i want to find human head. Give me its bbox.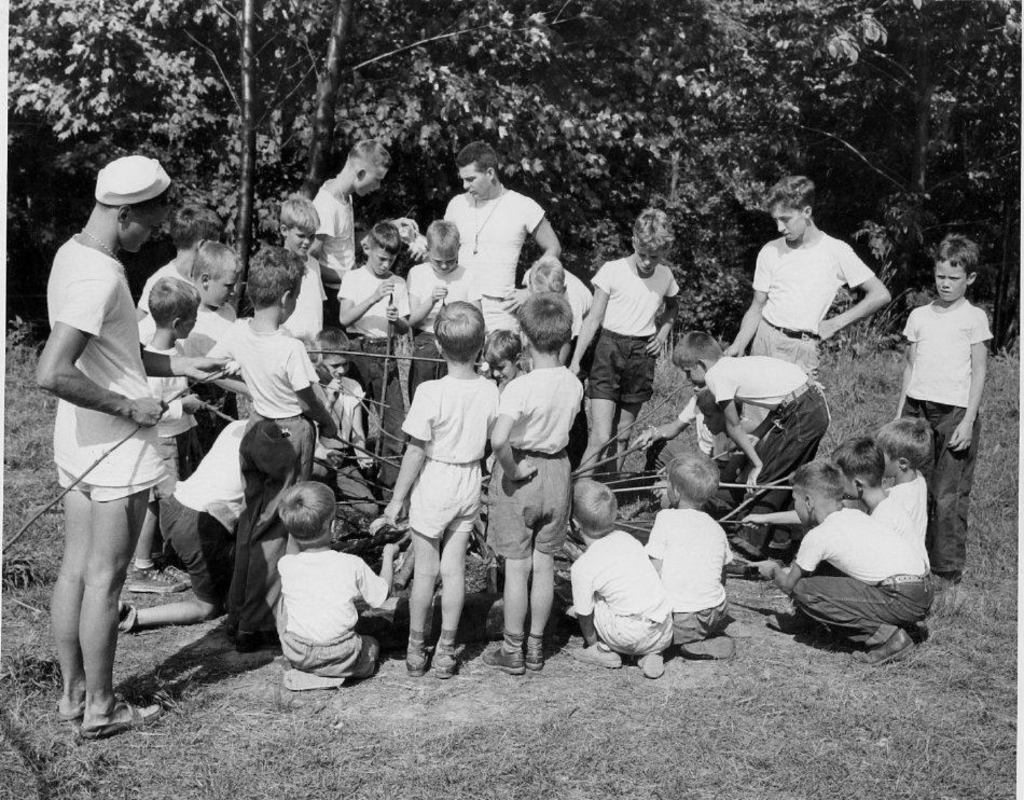
region(148, 273, 197, 340).
